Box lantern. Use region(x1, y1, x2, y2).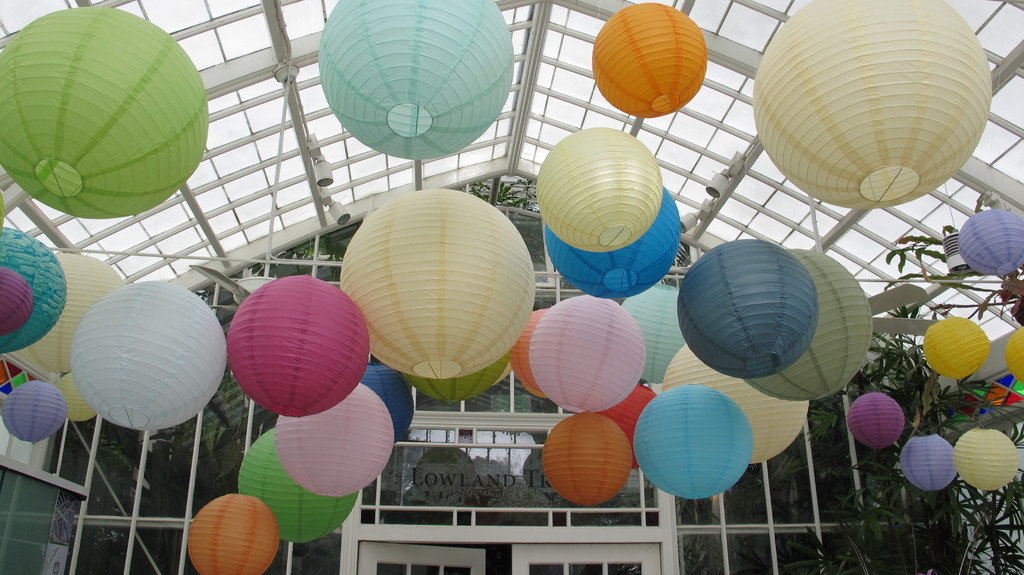
region(921, 316, 991, 382).
